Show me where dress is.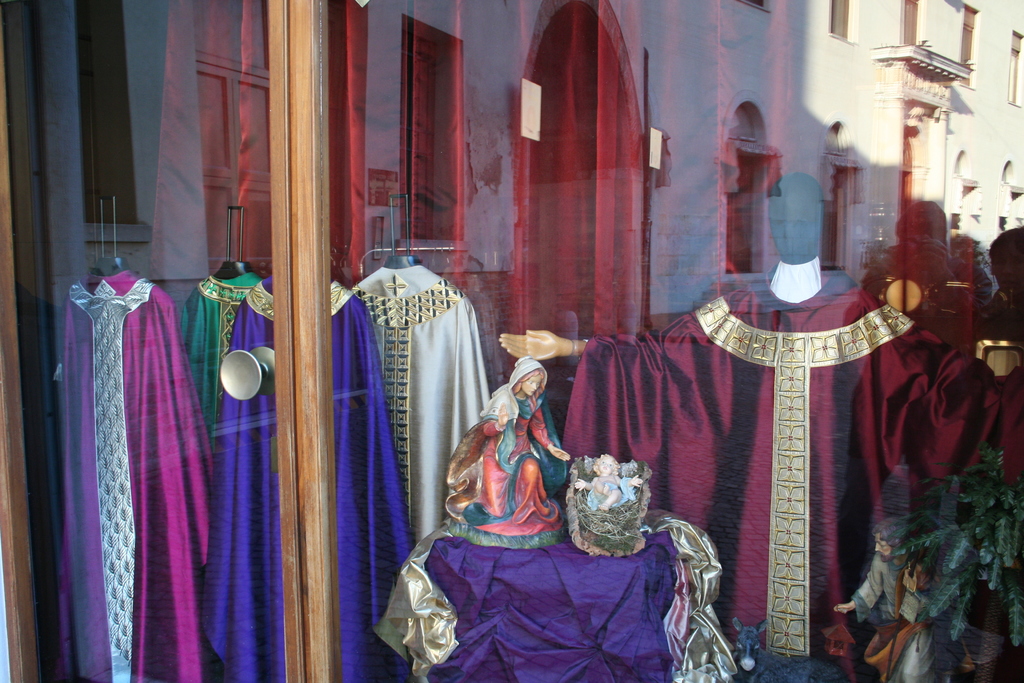
dress is at 843/558/953/682.
